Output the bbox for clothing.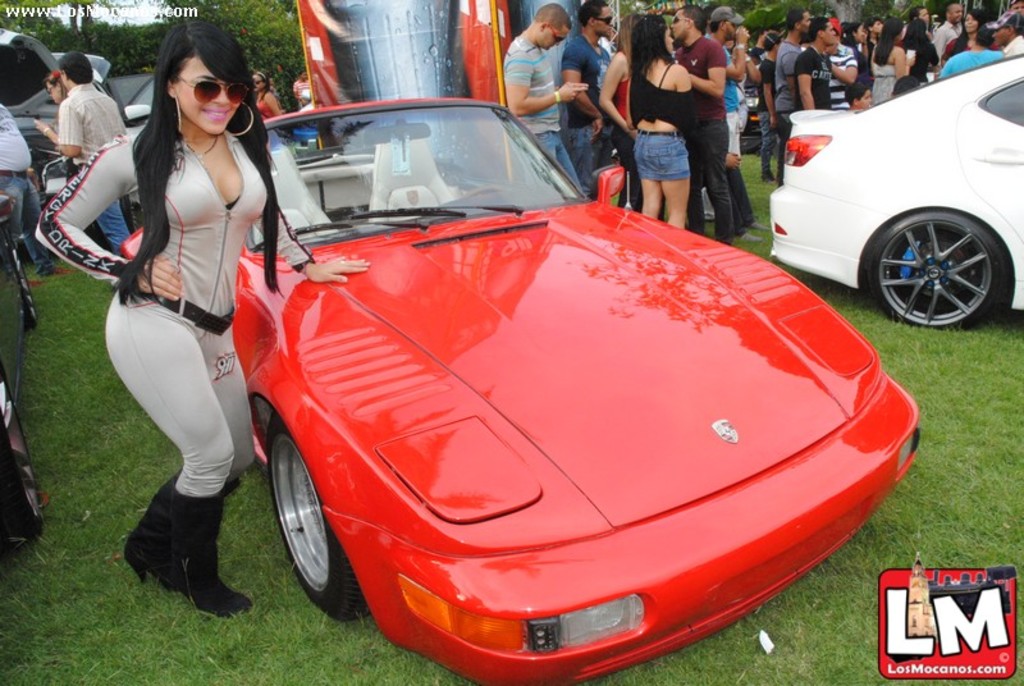
box(58, 79, 129, 248).
